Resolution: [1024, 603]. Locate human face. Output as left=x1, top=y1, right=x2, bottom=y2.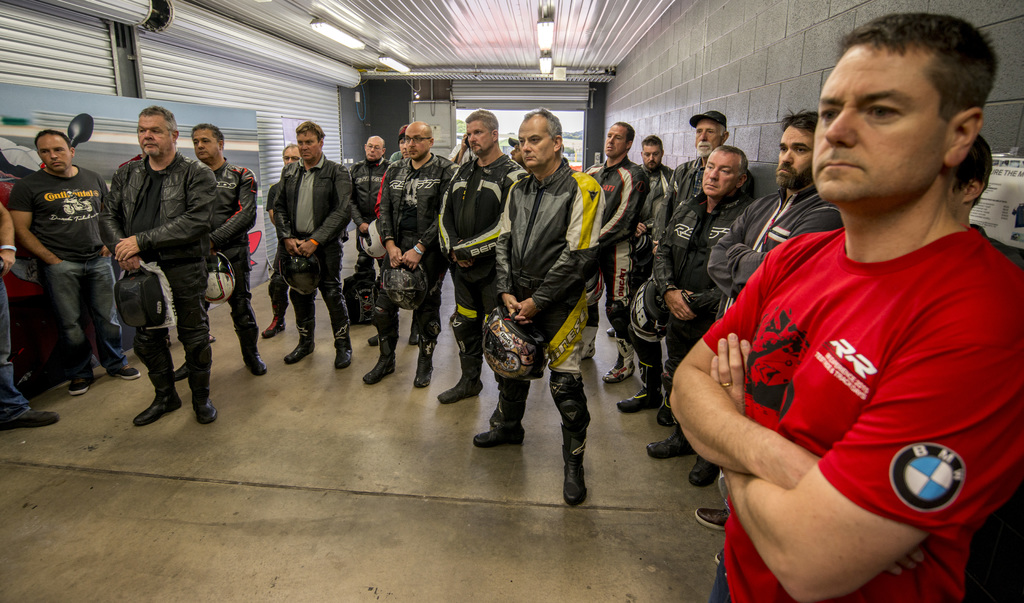
left=637, top=140, right=665, bottom=178.
